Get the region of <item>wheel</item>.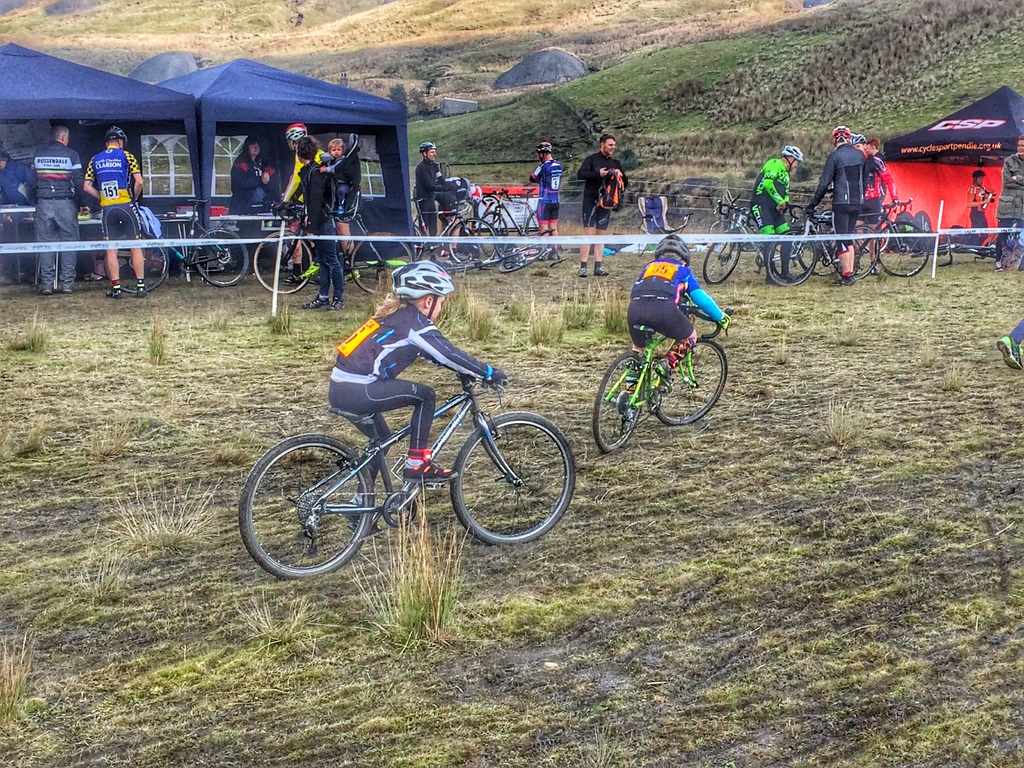
x1=797 y1=233 x2=840 y2=273.
